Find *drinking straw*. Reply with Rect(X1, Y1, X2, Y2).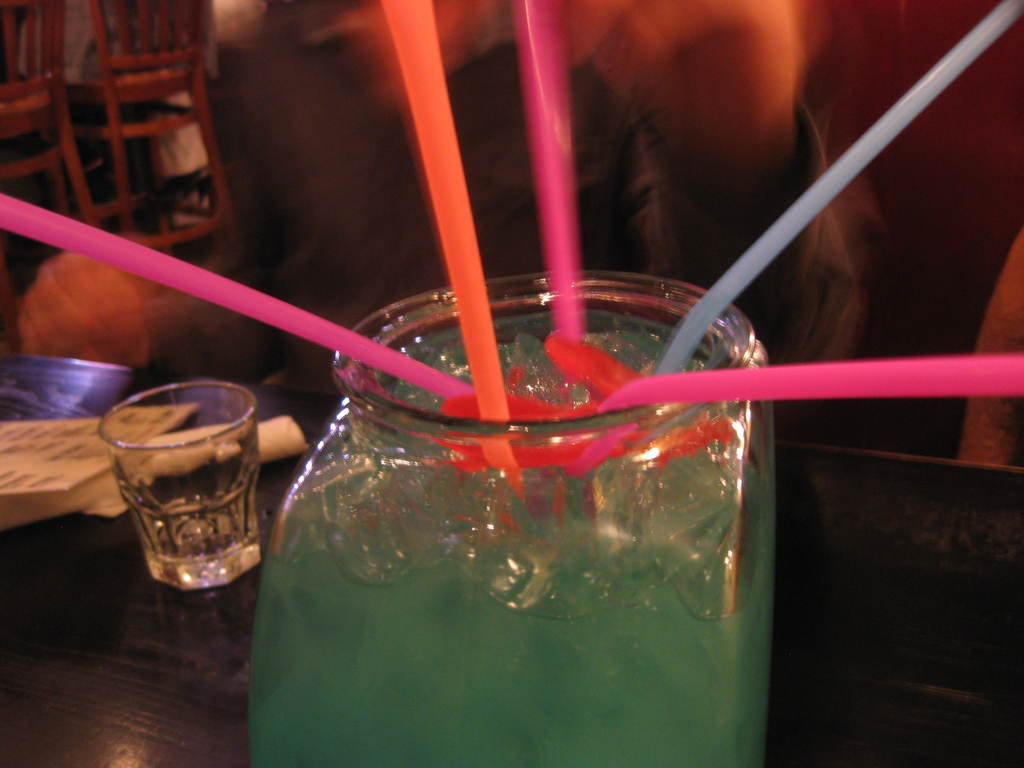
Rect(0, 184, 479, 399).
